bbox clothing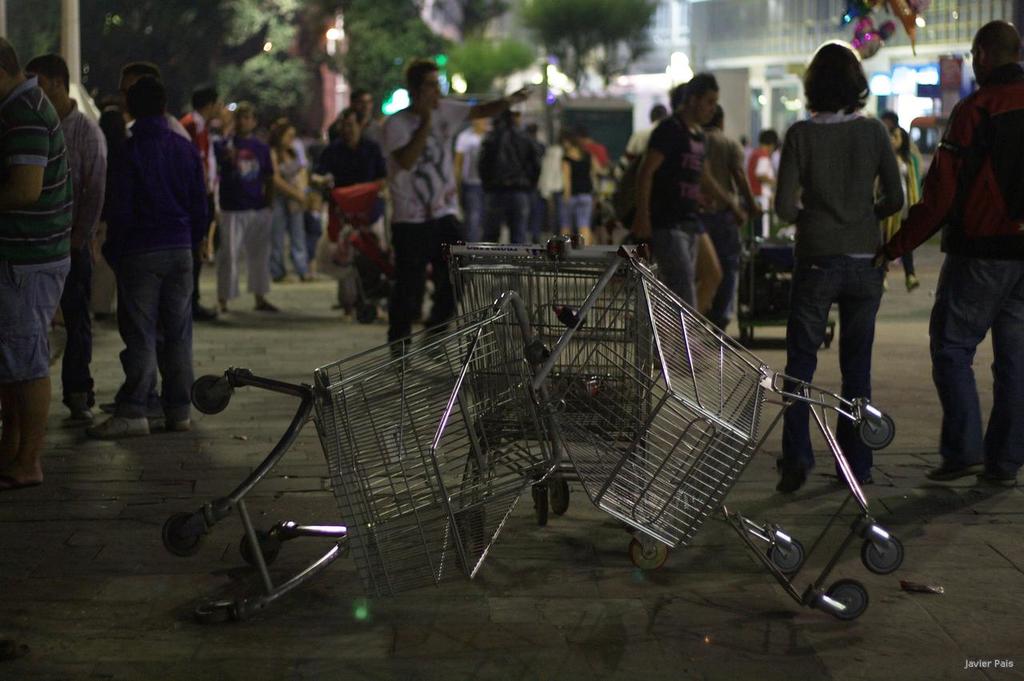
box=[610, 118, 651, 187]
